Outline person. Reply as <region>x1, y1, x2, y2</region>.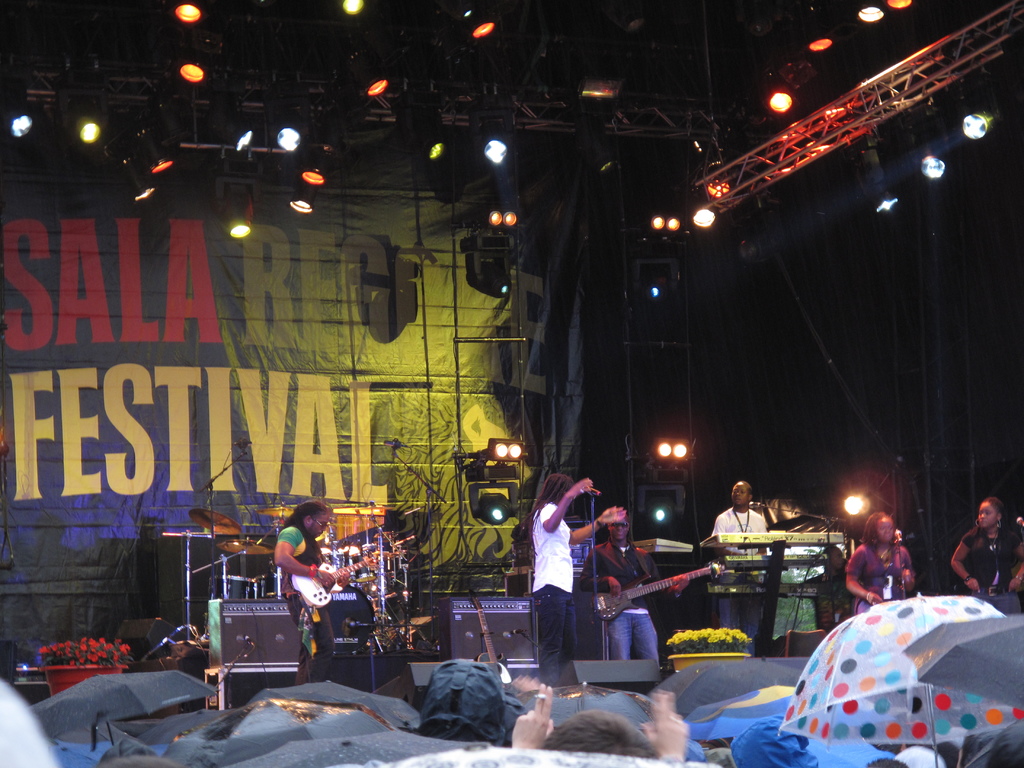
<region>826, 545, 845, 582</region>.
